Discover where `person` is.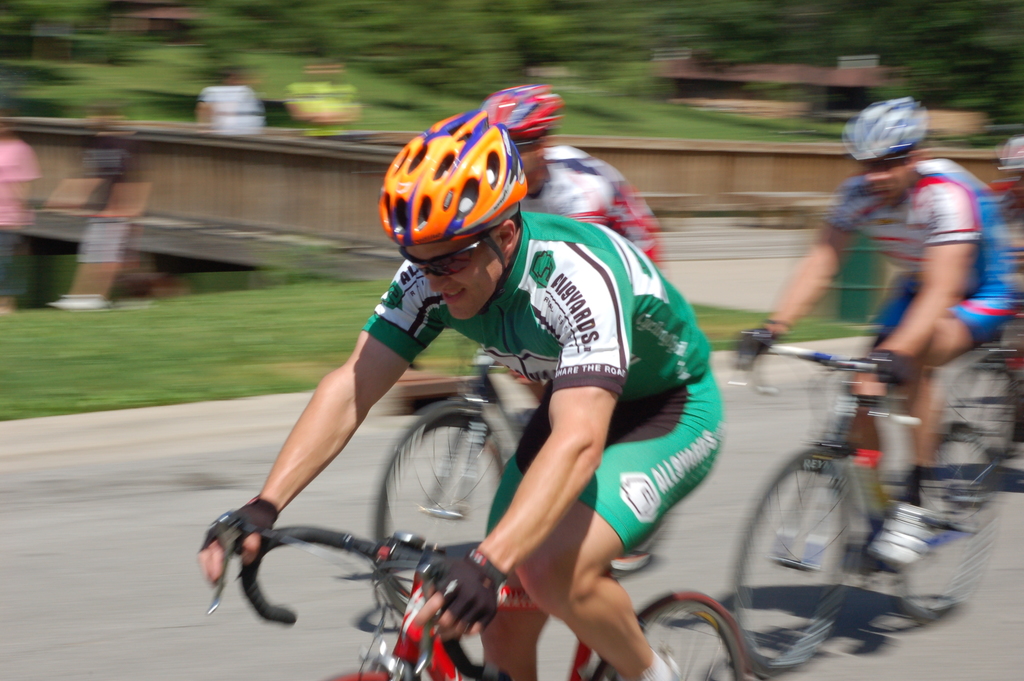
Discovered at x1=0, y1=110, x2=47, y2=320.
